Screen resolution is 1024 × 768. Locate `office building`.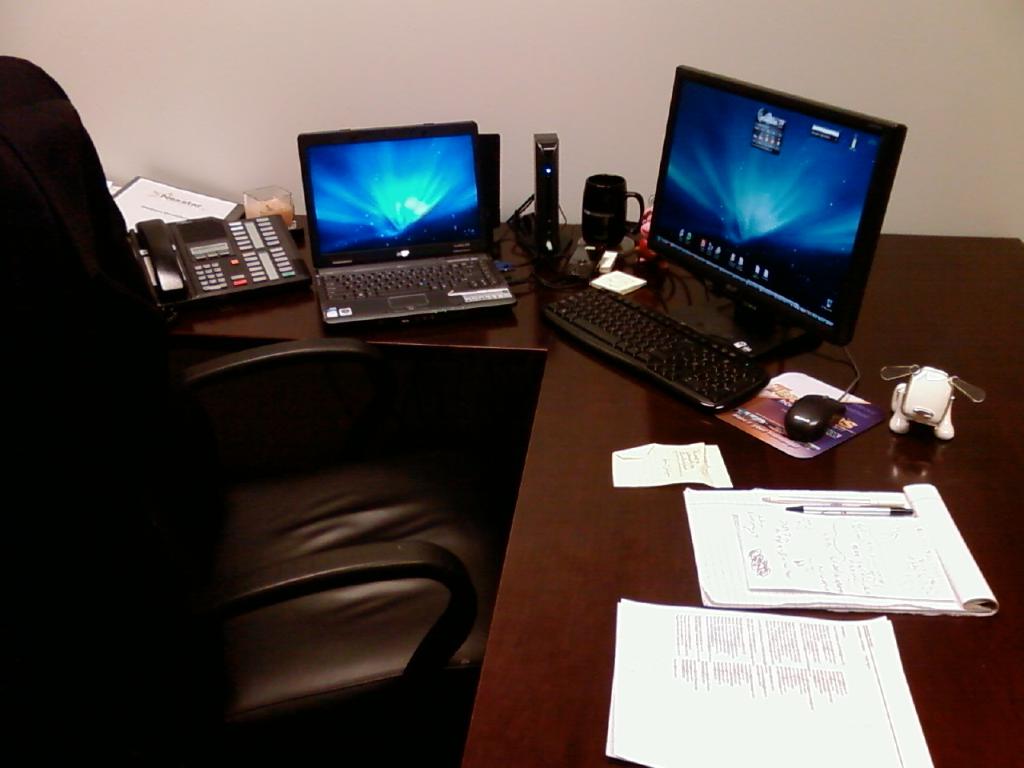
[33, 0, 1023, 741].
